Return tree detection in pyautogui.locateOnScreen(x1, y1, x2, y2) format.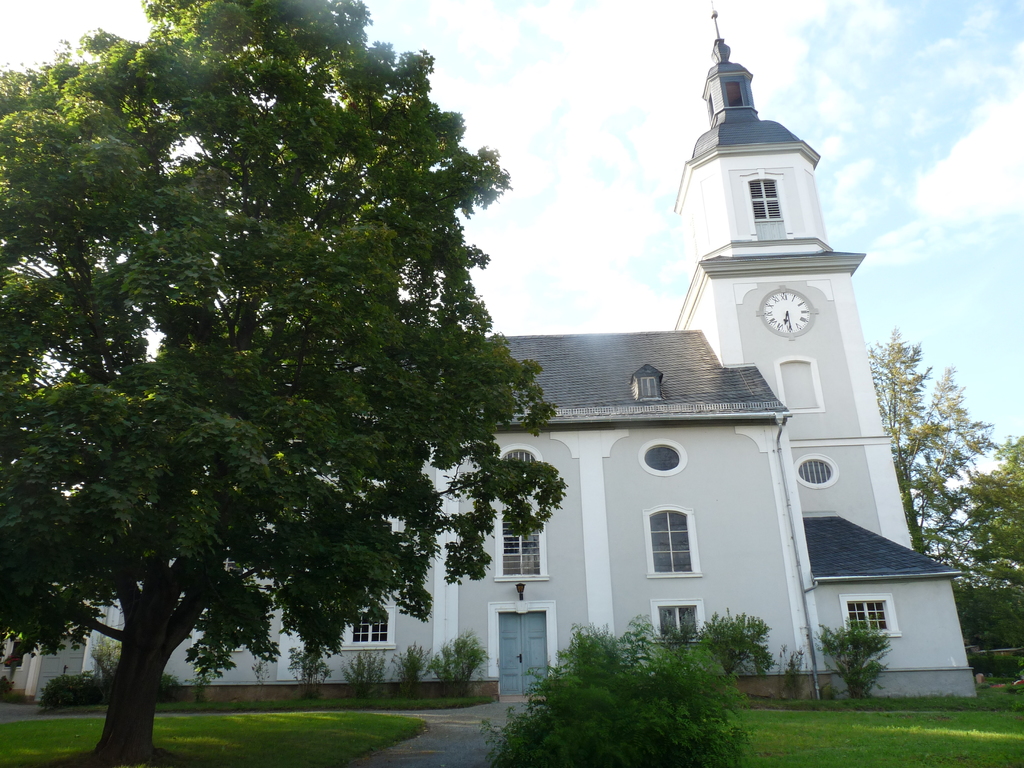
pyautogui.locateOnScreen(33, 16, 593, 727).
